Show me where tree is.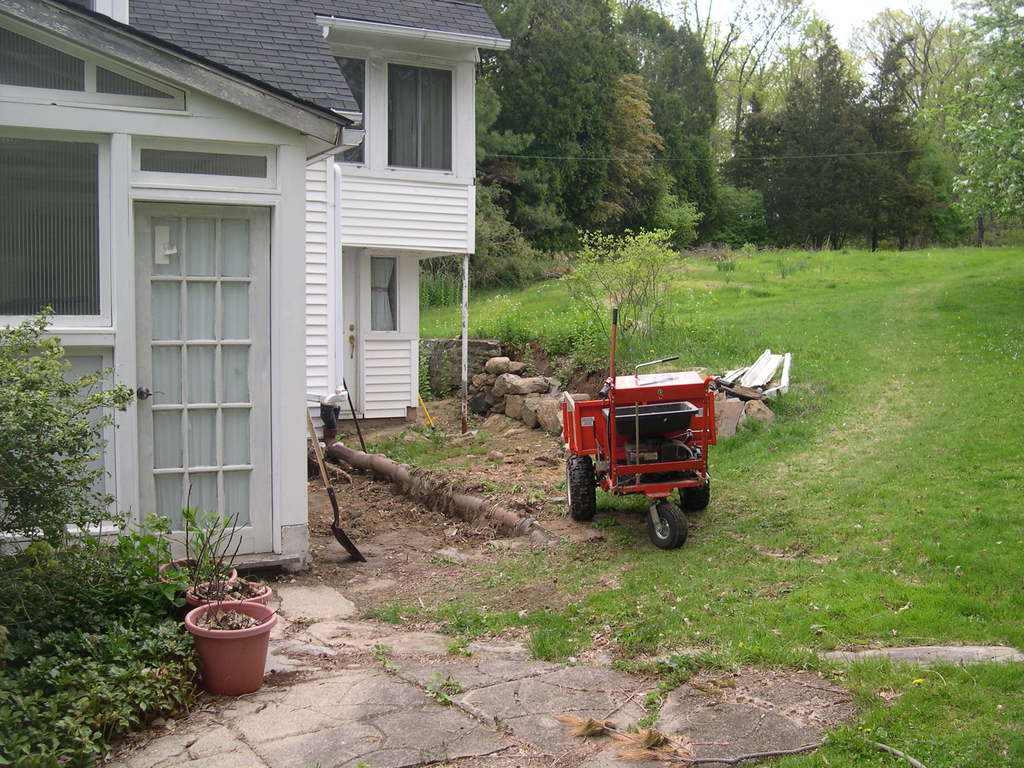
tree is at [left=721, top=69, right=972, bottom=243].
